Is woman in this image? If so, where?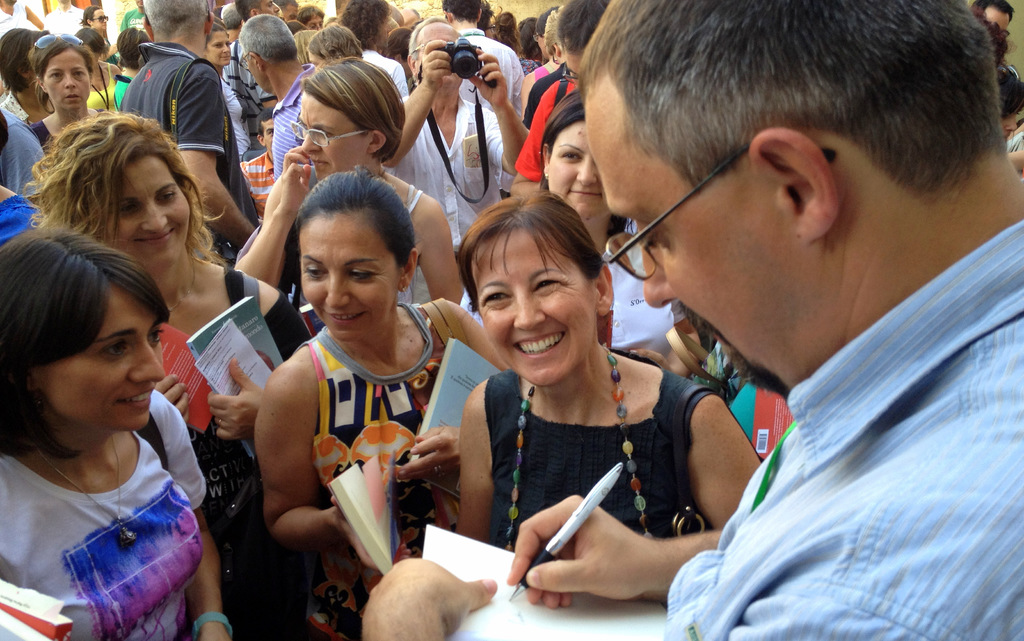
Yes, at locate(489, 9, 538, 65).
